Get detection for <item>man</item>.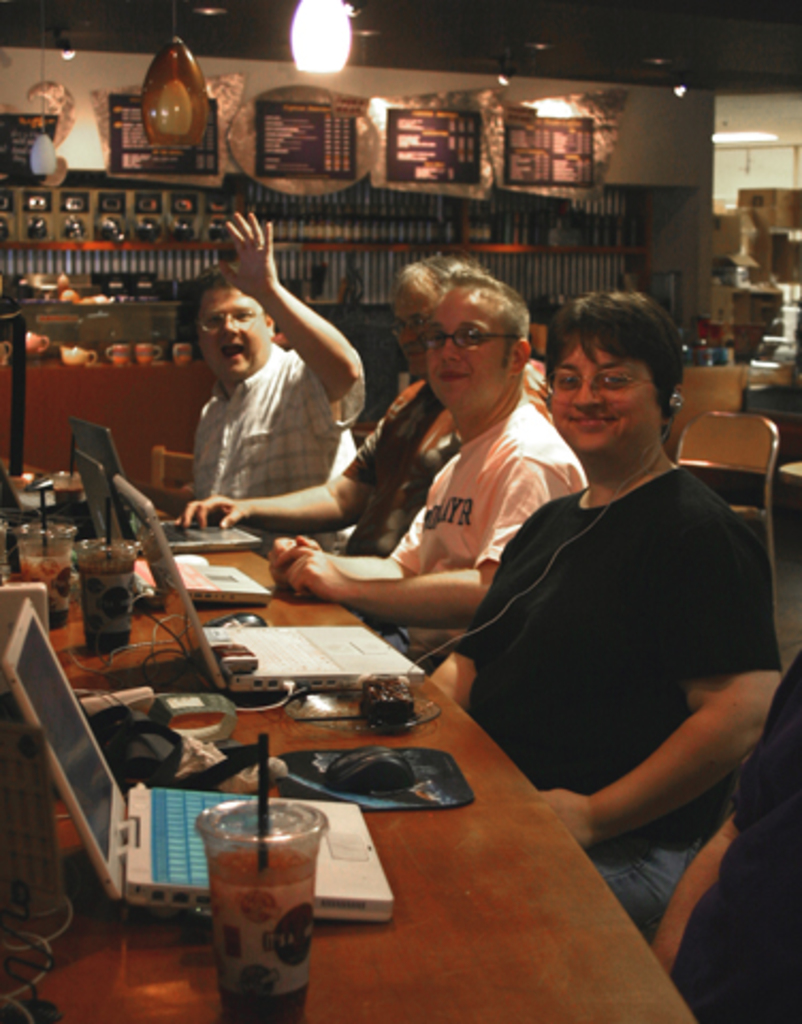
Detection: select_region(190, 203, 369, 495).
